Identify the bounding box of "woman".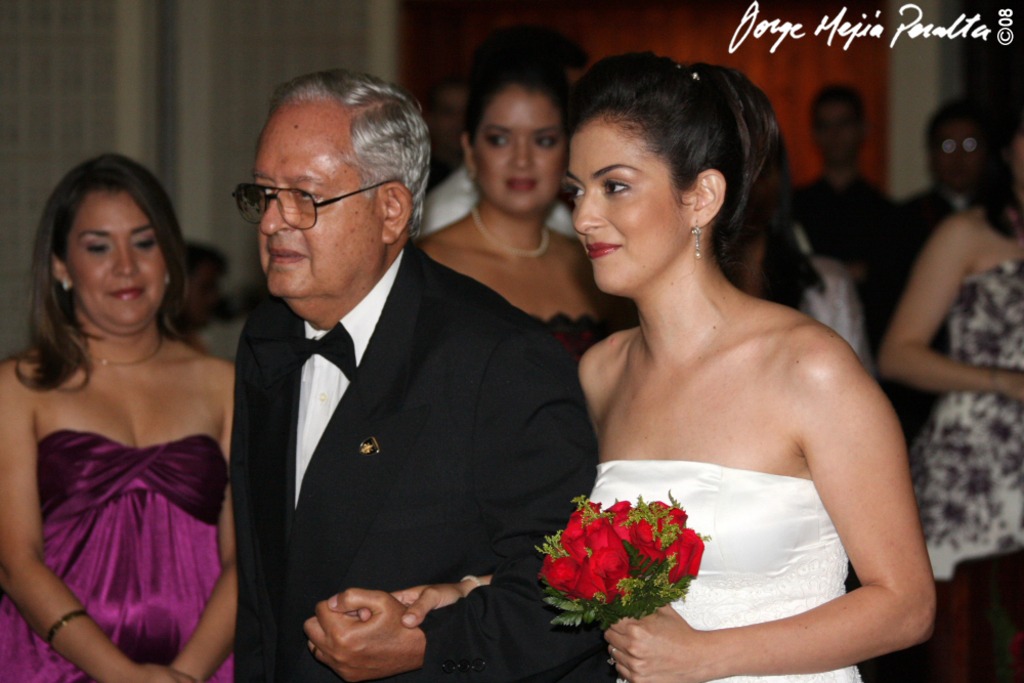
detection(0, 147, 249, 677).
